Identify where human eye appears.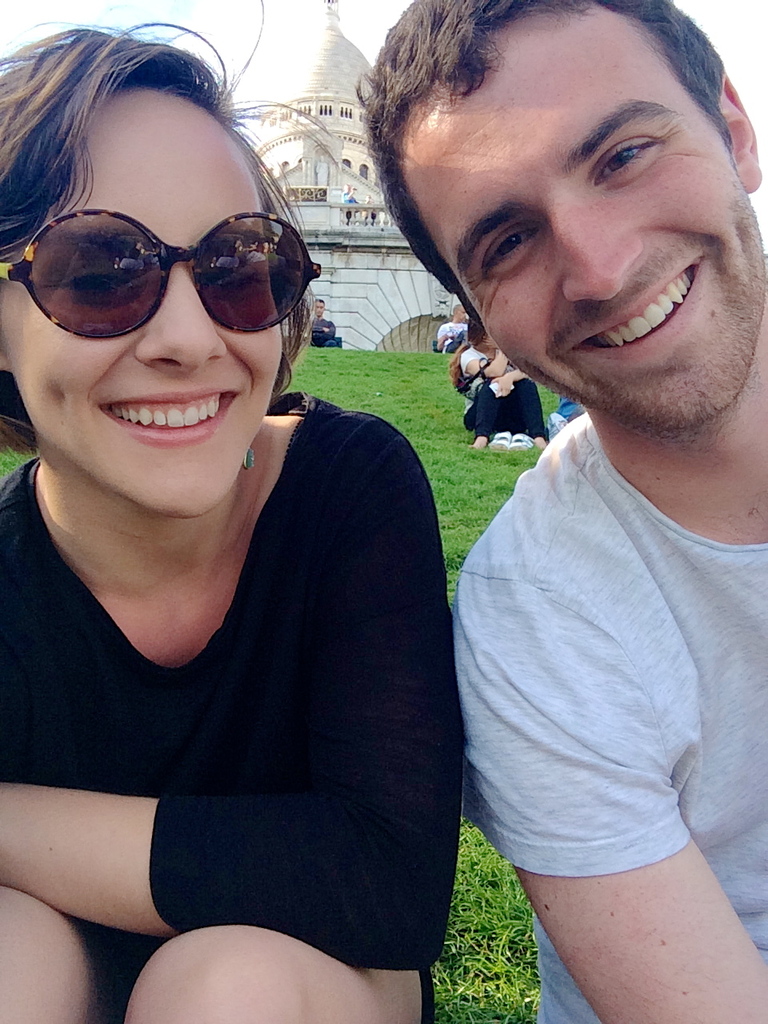
Appears at 490:221:542:279.
